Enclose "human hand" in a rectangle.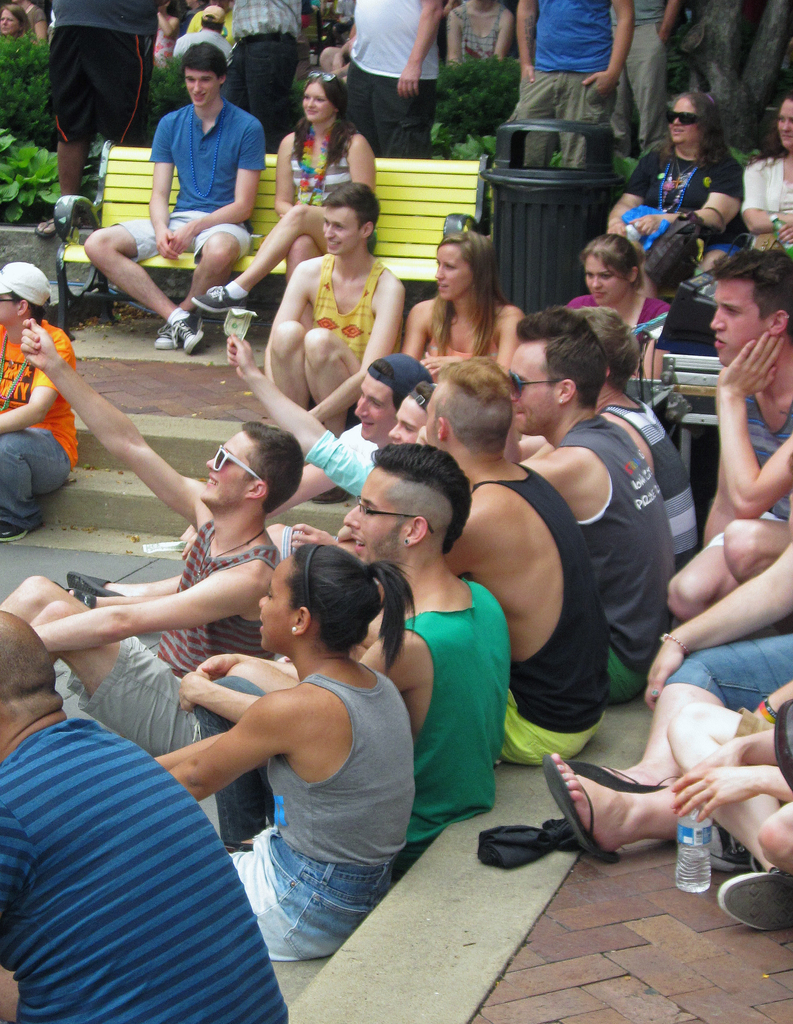
select_region(604, 218, 629, 239).
